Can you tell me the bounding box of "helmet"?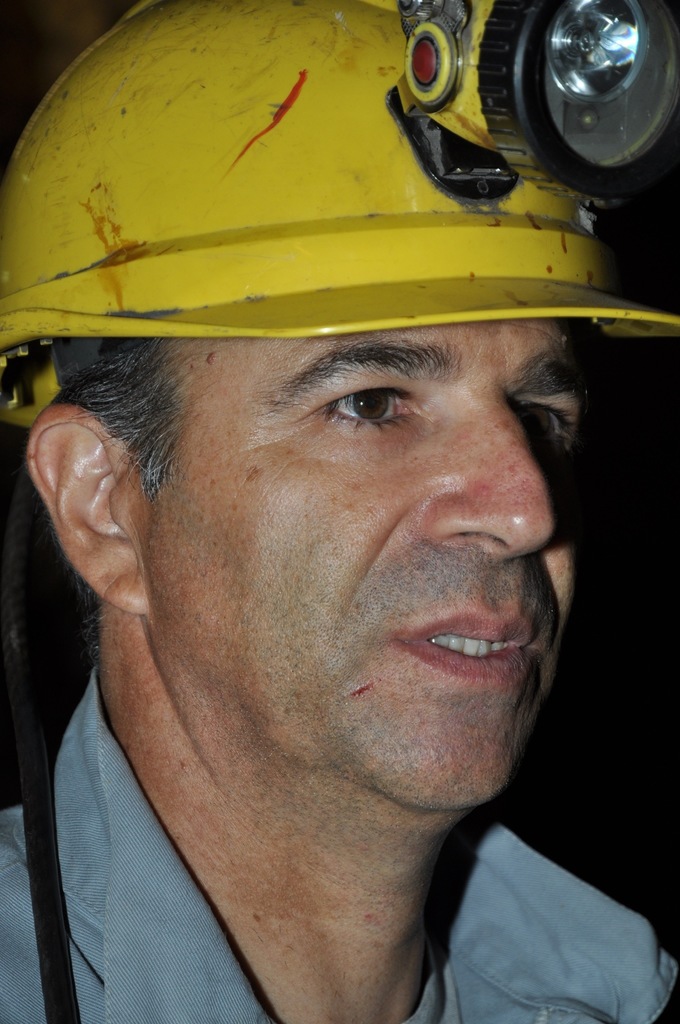
(left=25, top=8, right=644, bottom=455).
